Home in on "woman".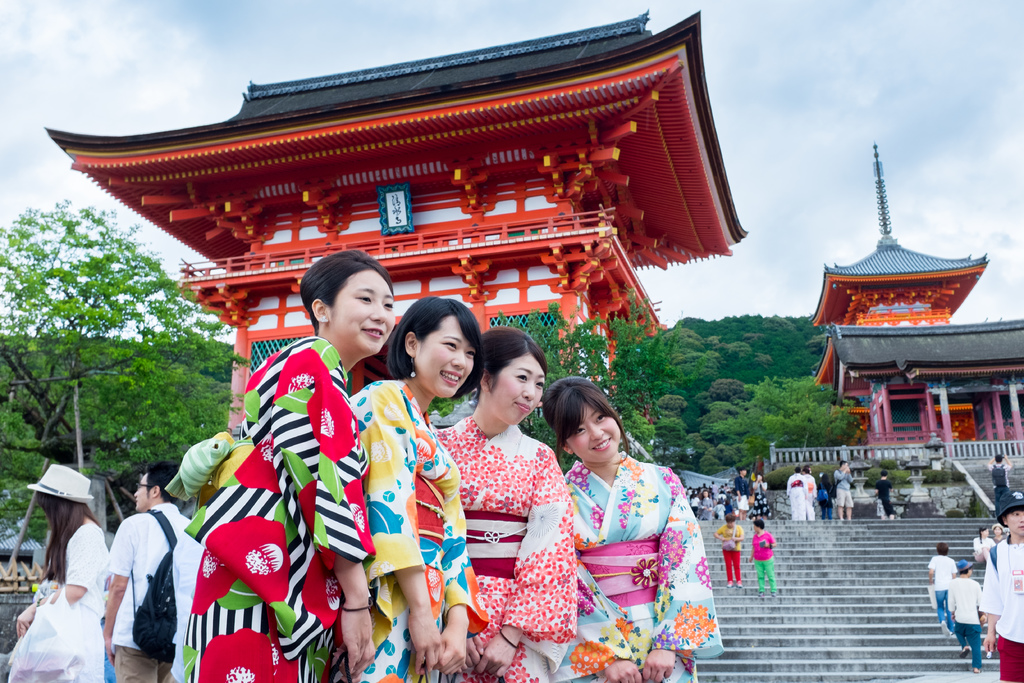
Homed in at rect(543, 370, 712, 675).
